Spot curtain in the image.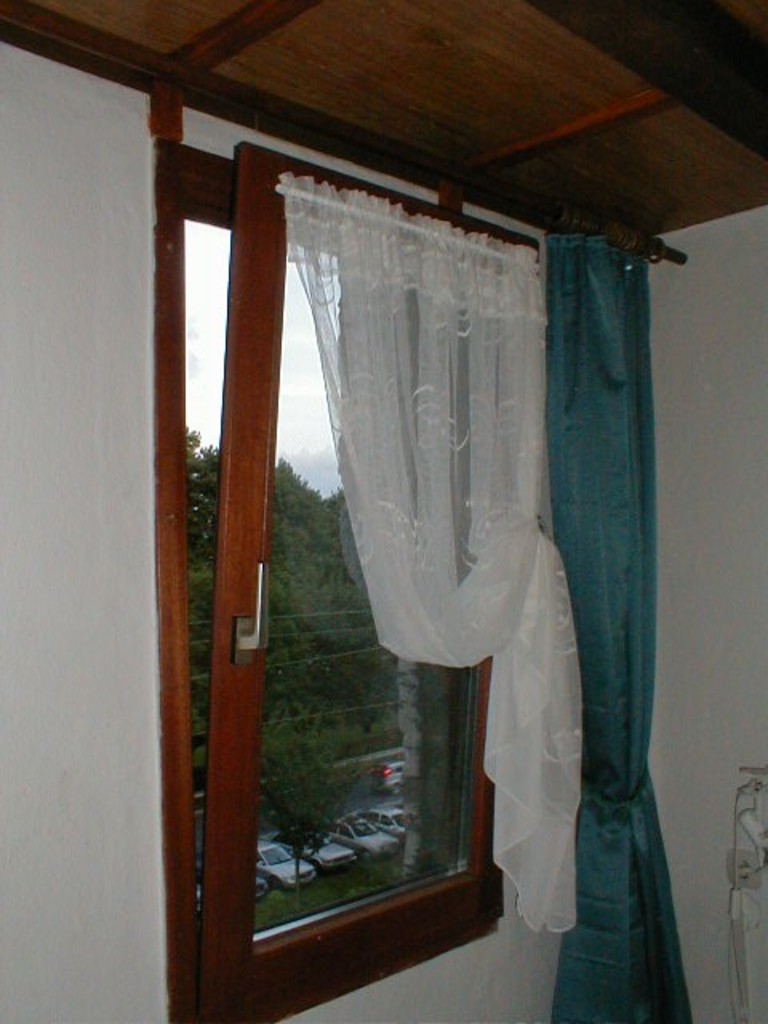
curtain found at <region>275, 170, 590, 936</region>.
